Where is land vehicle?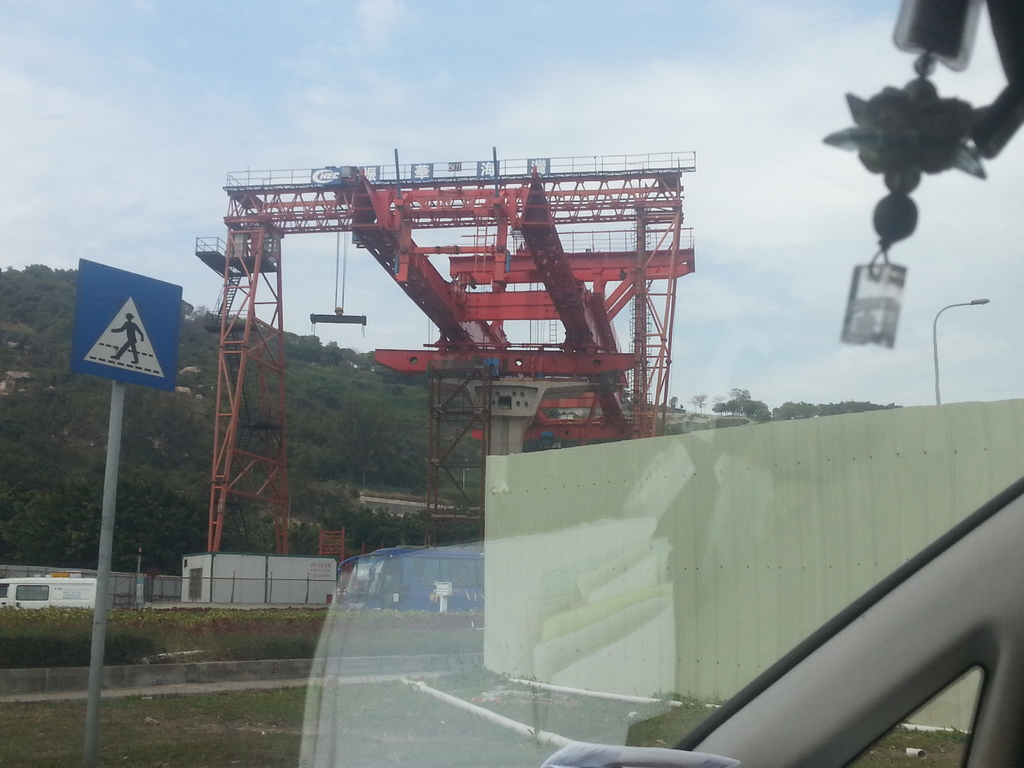
[left=335, top=542, right=486, bottom=615].
